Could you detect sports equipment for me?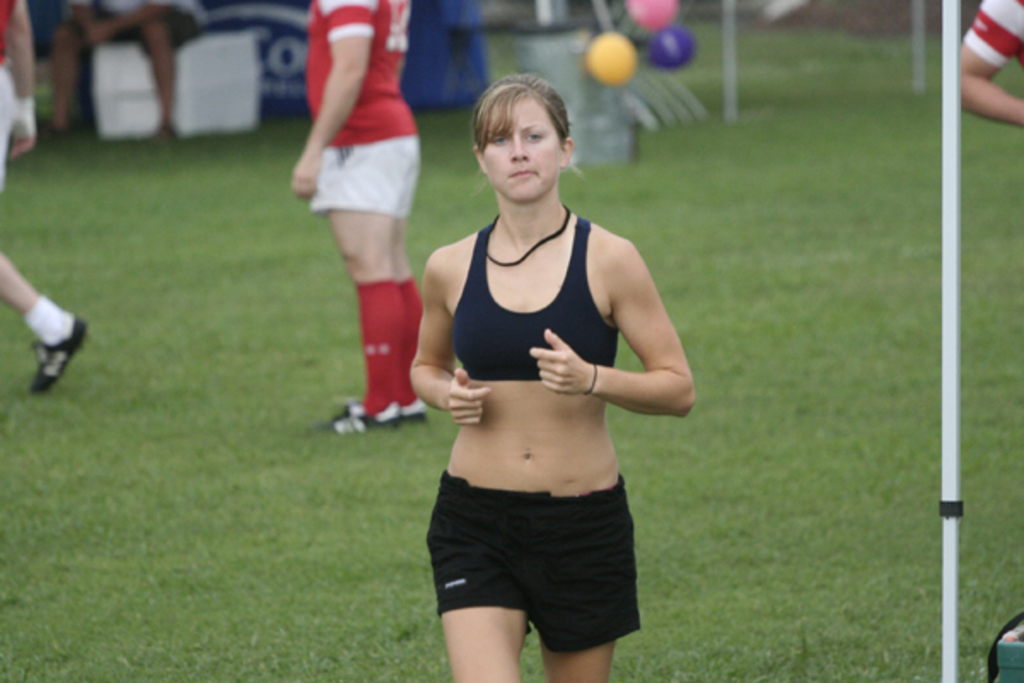
Detection result: rect(328, 400, 408, 435).
